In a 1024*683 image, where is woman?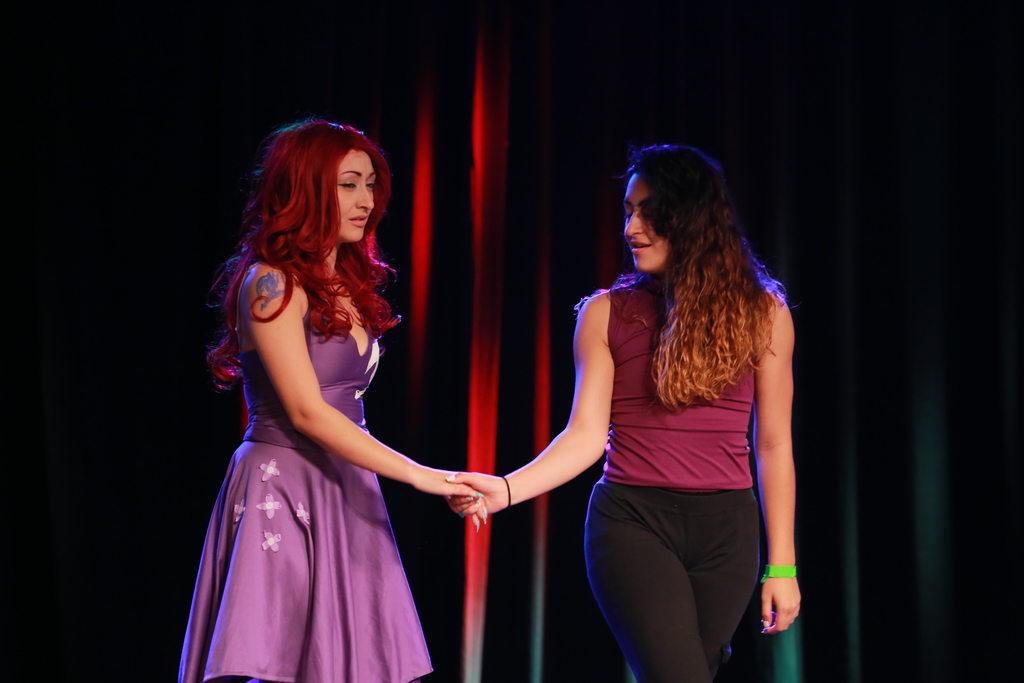
[left=185, top=103, right=470, bottom=682].
